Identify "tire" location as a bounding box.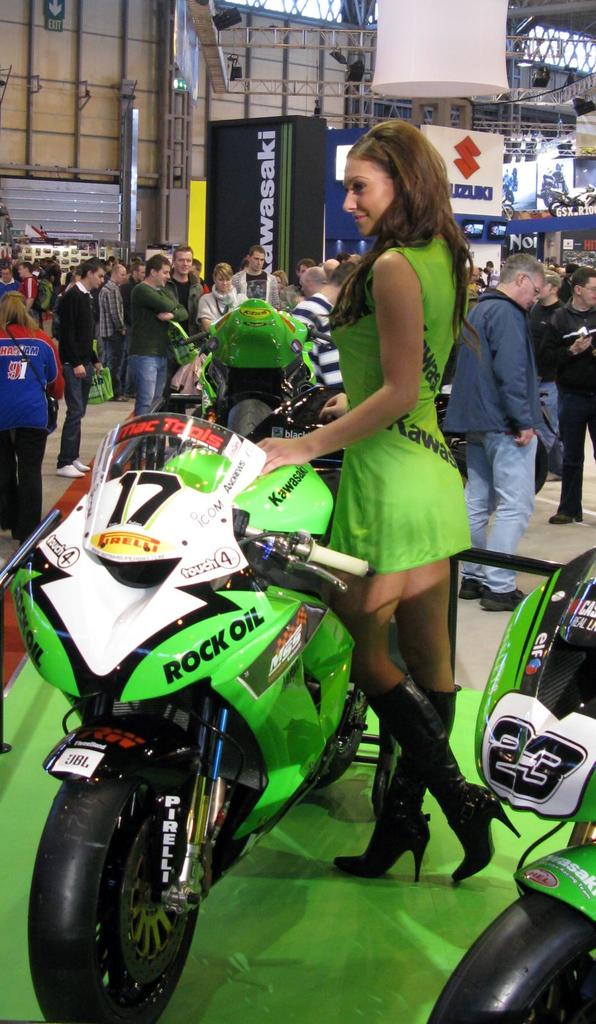
28:777:197:1023.
